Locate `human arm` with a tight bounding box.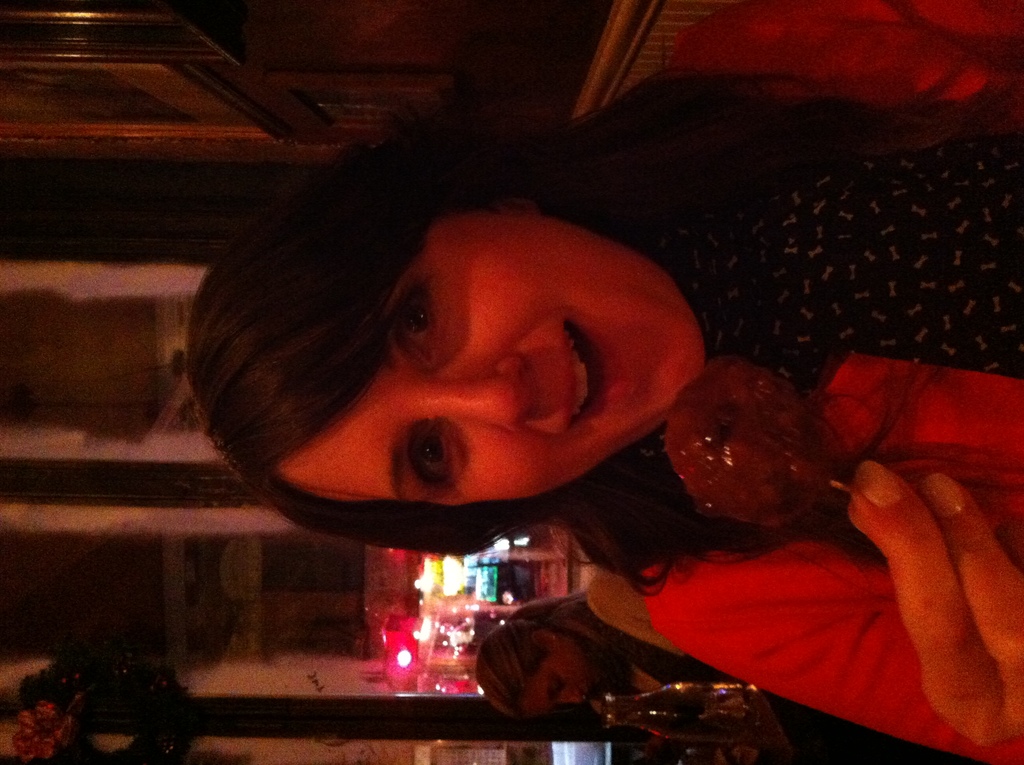
x1=649, y1=439, x2=1014, y2=764.
